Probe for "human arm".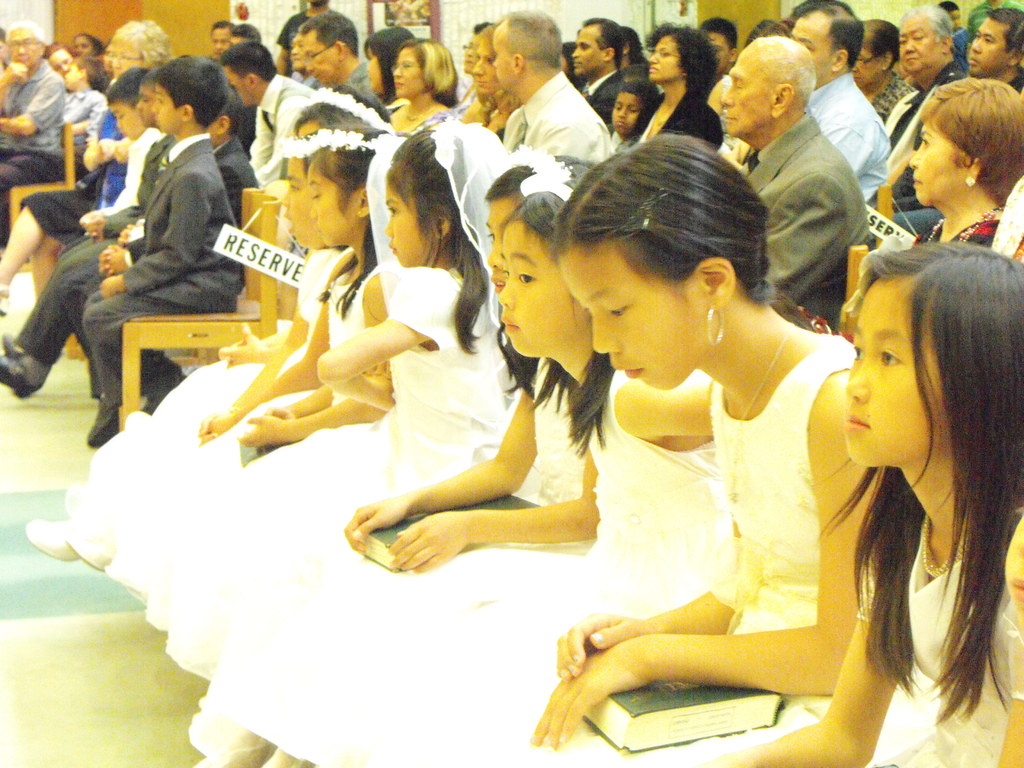
Probe result: [x1=552, y1=385, x2=732, y2=685].
